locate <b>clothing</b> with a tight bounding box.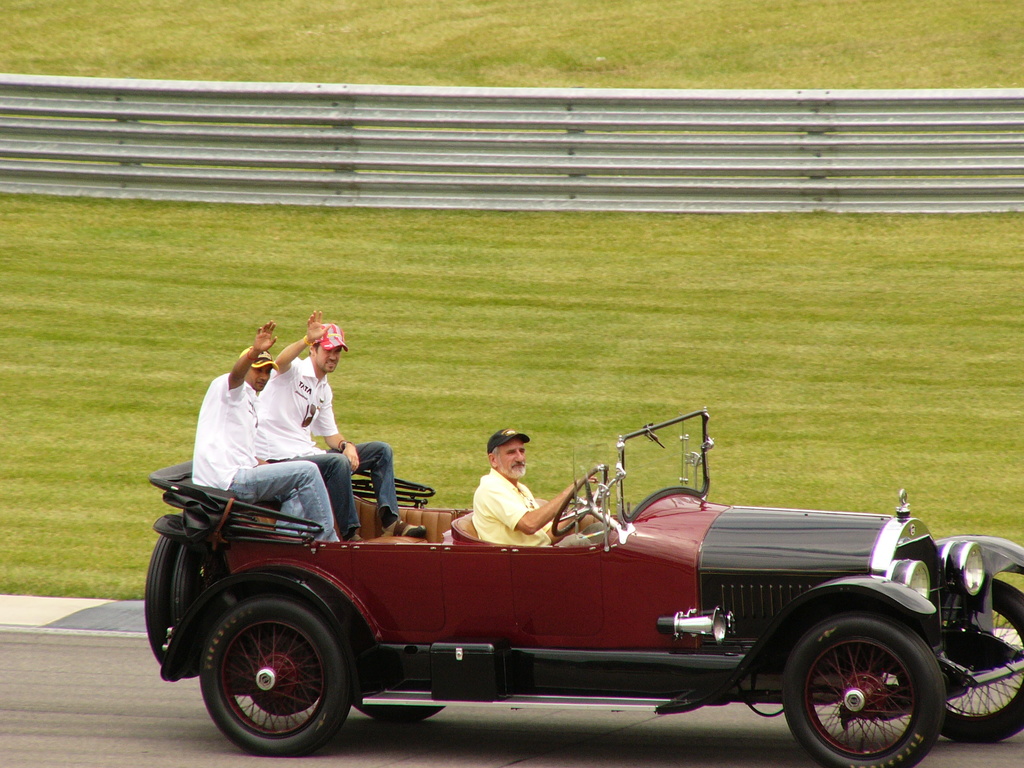
left=186, top=372, right=340, bottom=540.
